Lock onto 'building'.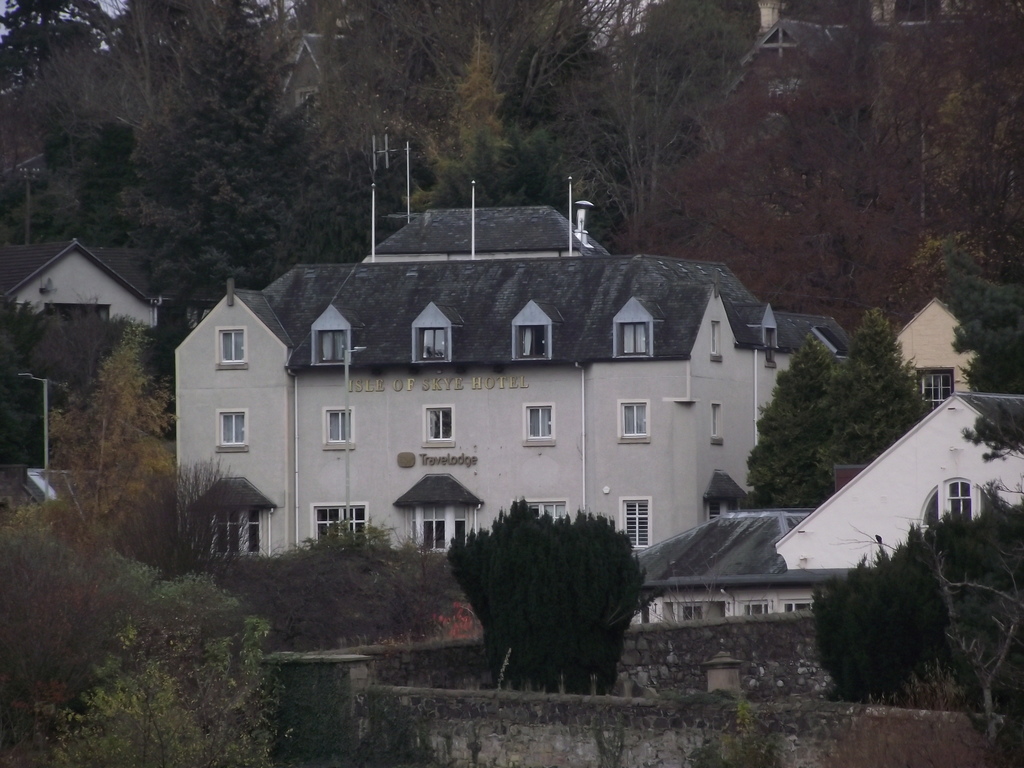
Locked: detection(892, 294, 975, 421).
